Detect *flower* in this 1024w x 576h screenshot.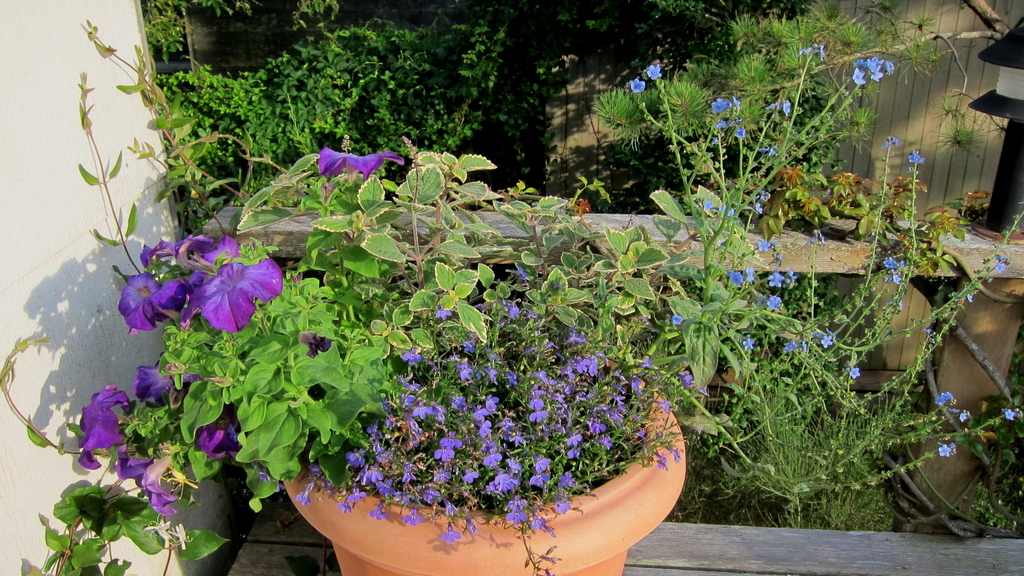
Detection: box(780, 264, 797, 282).
